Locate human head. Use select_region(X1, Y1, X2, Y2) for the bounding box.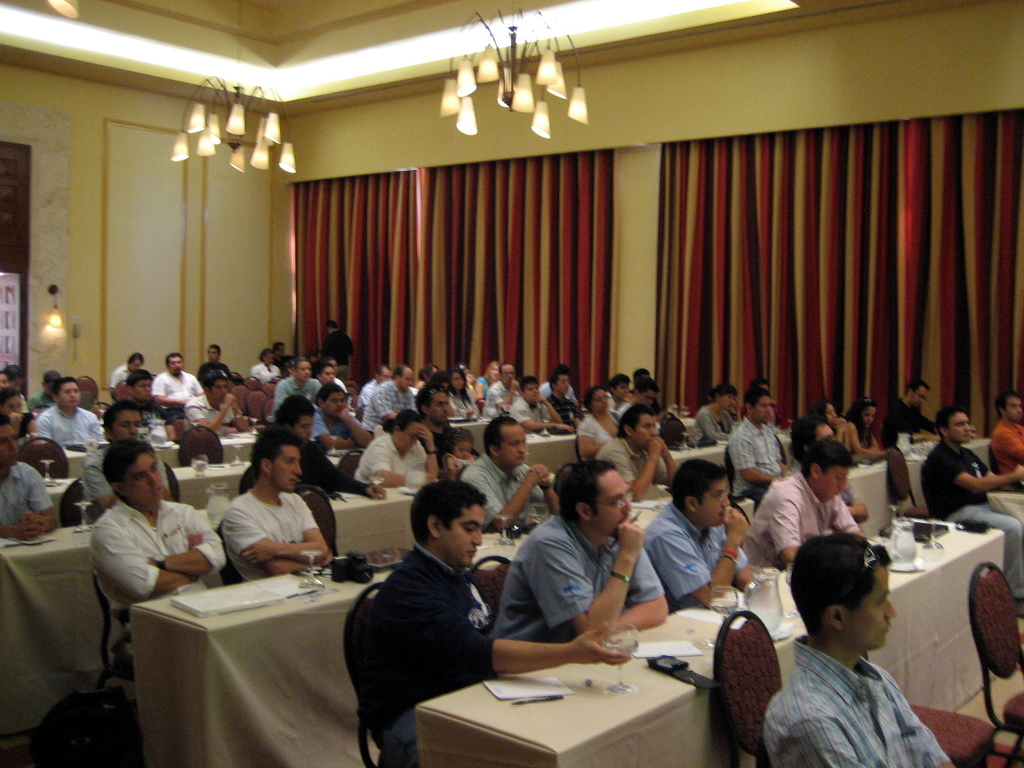
select_region(371, 362, 393, 389).
